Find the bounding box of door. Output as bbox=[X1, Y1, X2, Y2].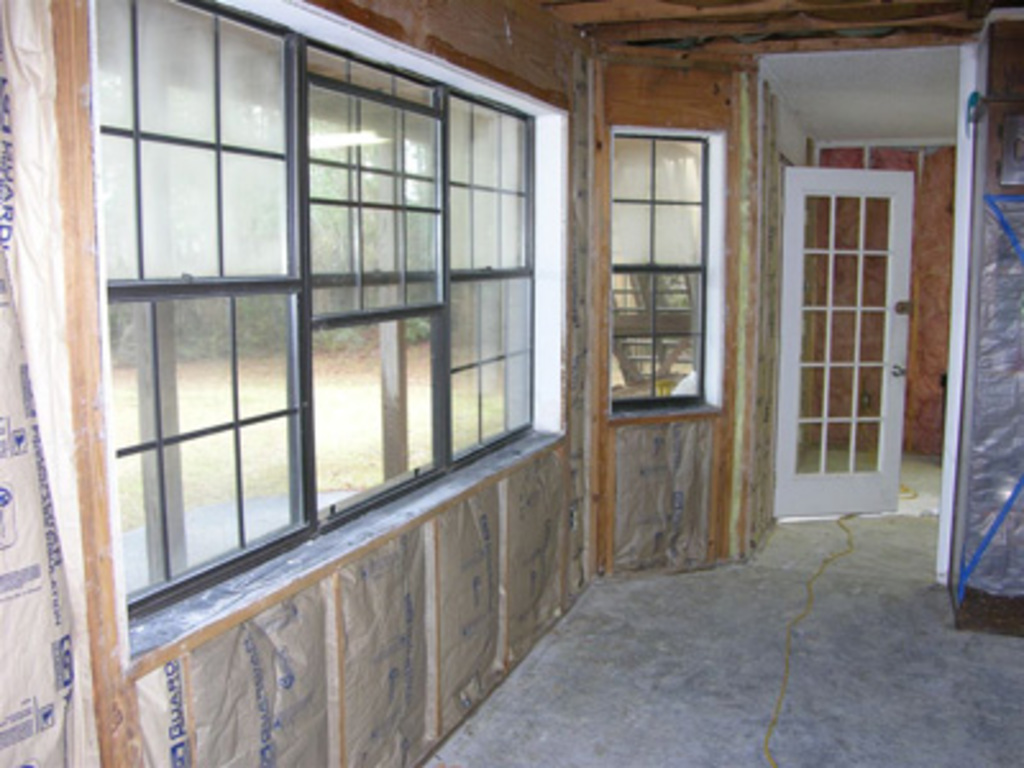
bbox=[576, 82, 755, 556].
